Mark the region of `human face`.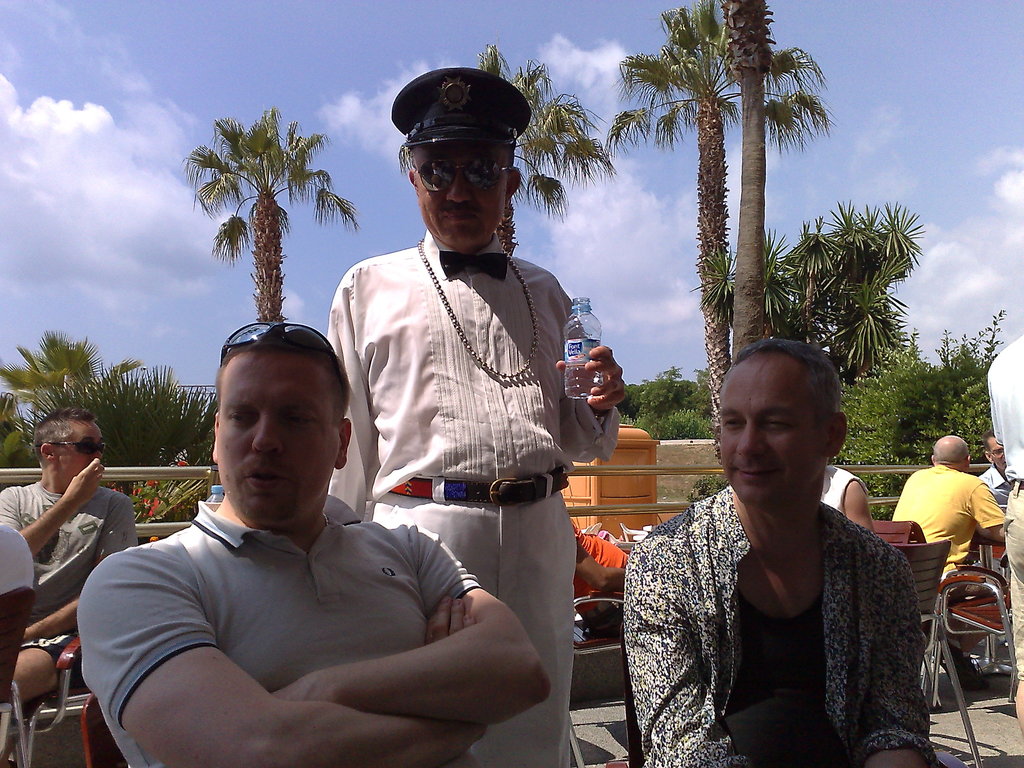
Region: <box>990,440,1006,471</box>.
